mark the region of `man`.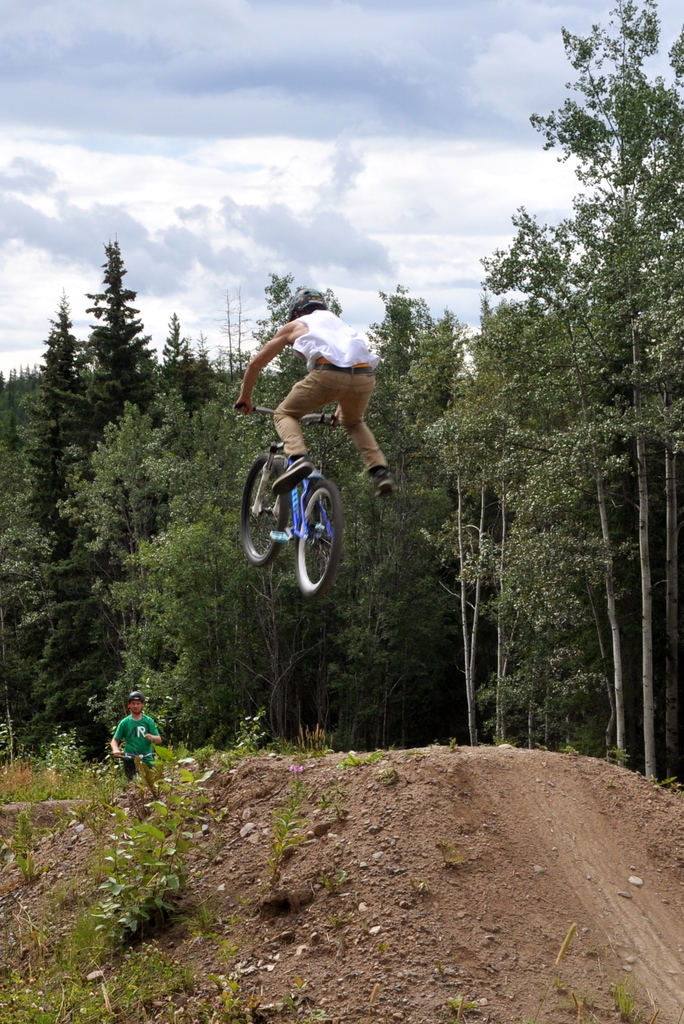
Region: bbox=[224, 289, 390, 474].
